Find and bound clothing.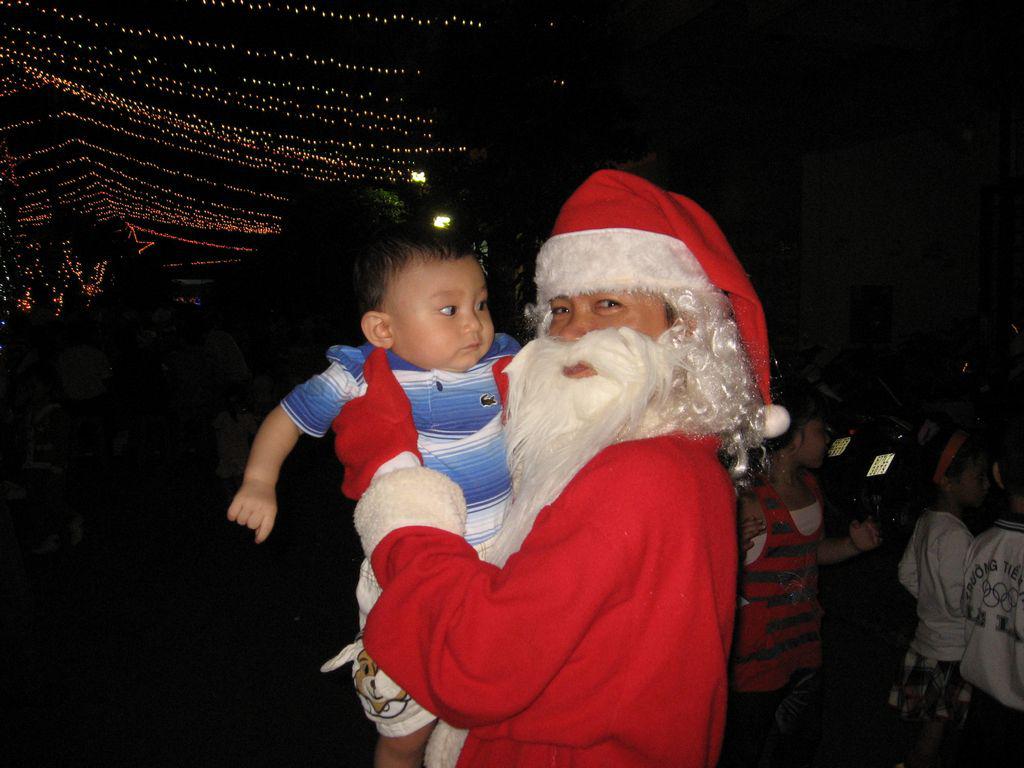
Bound: (965, 511, 1023, 710).
